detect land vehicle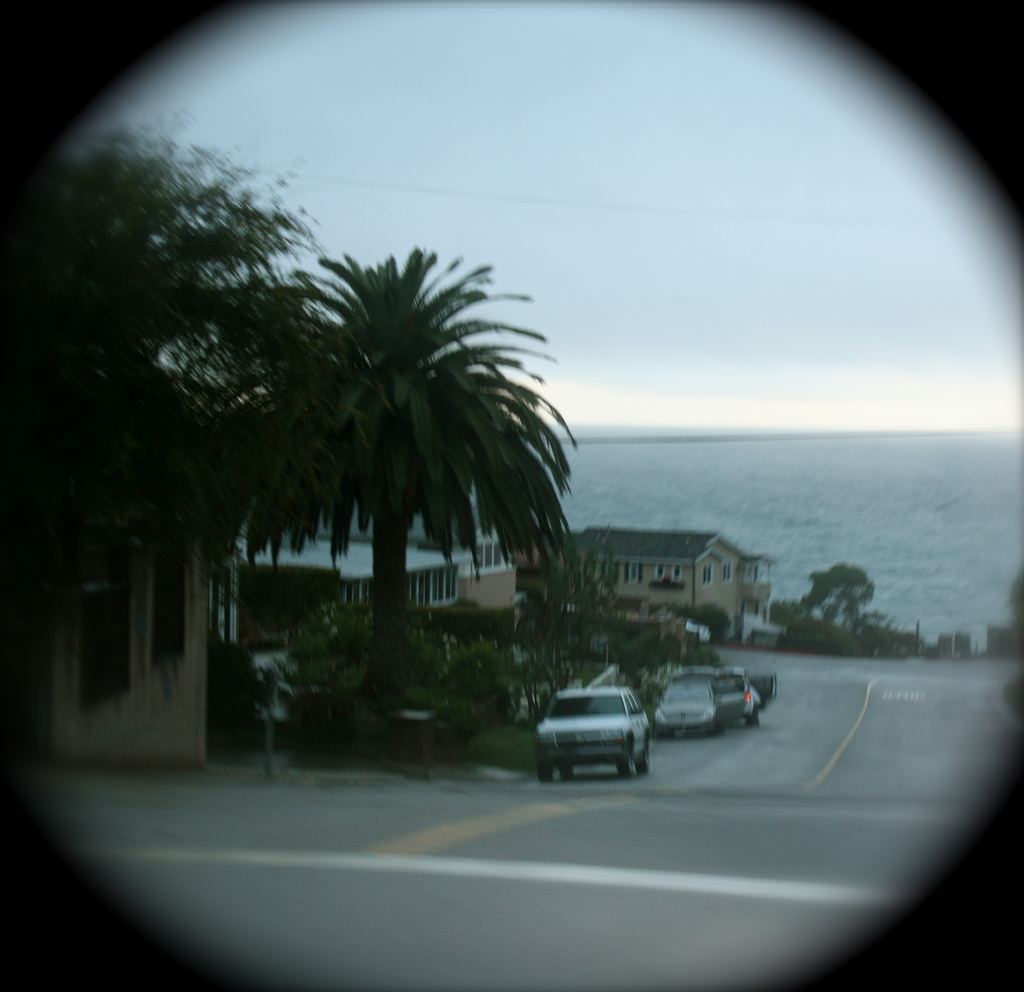
(531,686,650,788)
